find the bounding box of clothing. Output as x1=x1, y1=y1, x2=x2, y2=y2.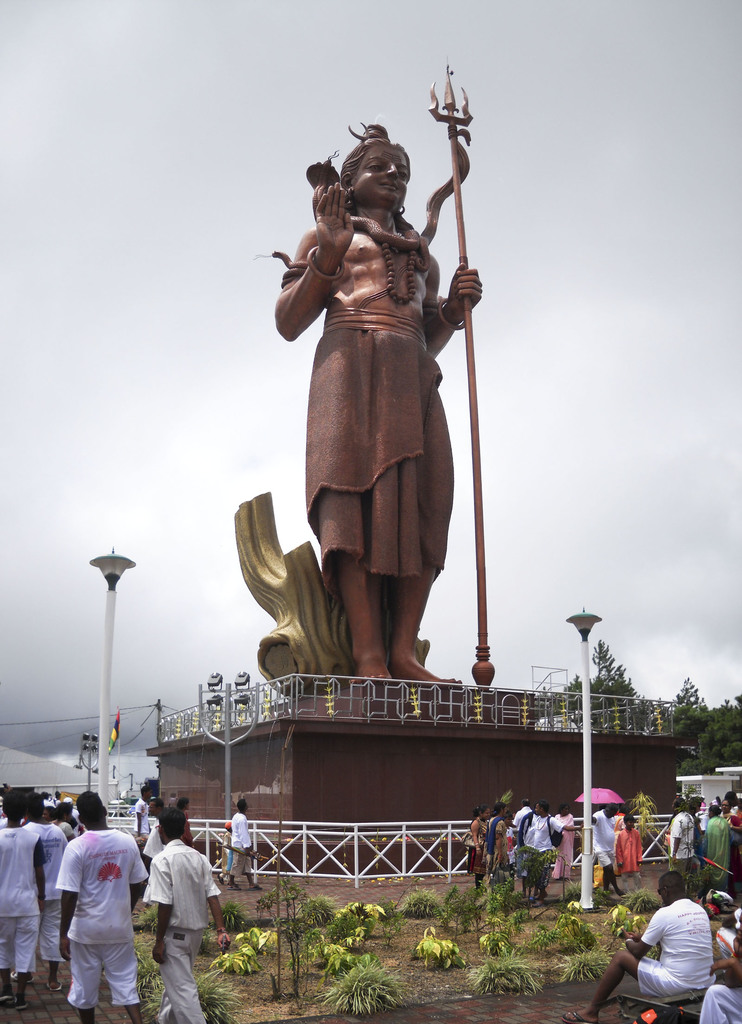
x1=27, y1=820, x2=76, y2=958.
